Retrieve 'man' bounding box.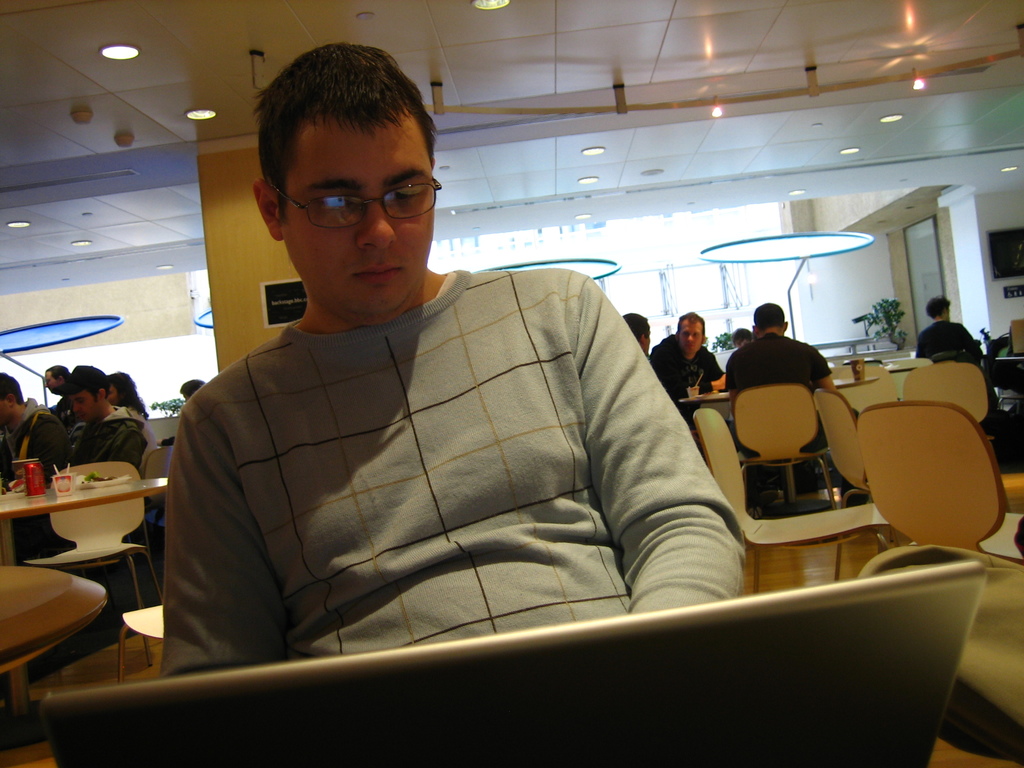
Bounding box: rect(134, 10, 760, 666).
